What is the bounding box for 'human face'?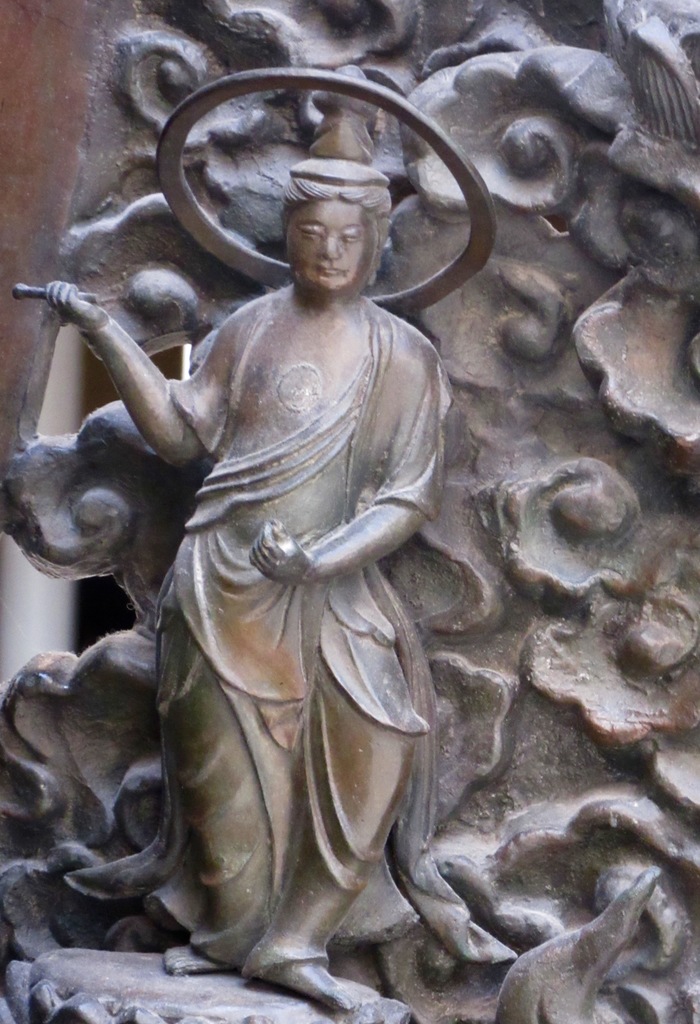
box(293, 200, 356, 294).
